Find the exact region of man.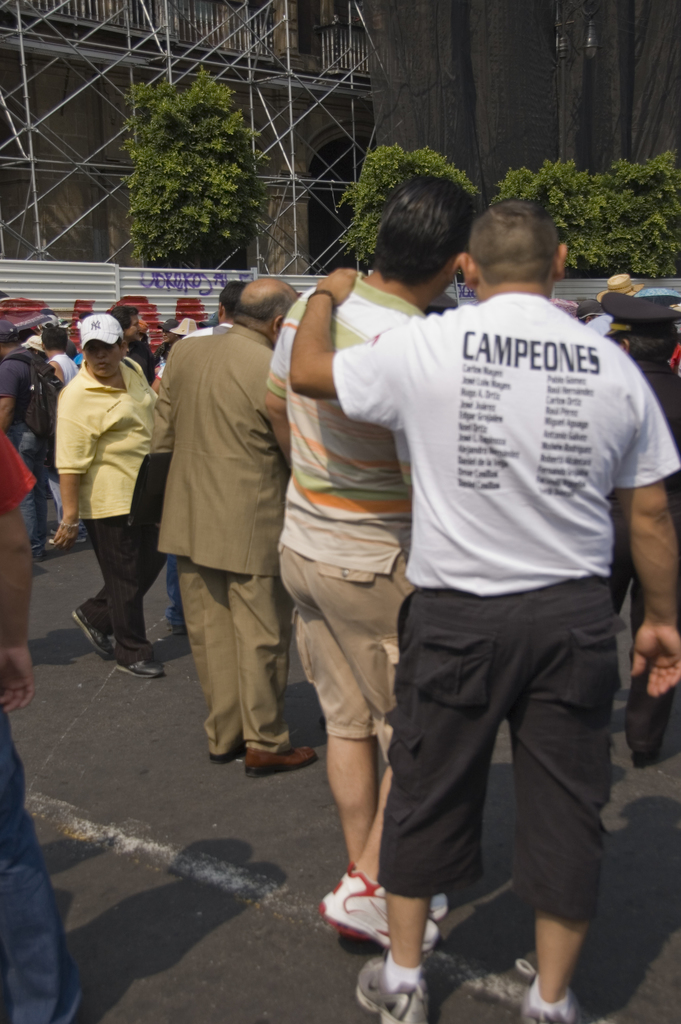
Exact region: [left=0, top=428, right=83, bottom=1023].
